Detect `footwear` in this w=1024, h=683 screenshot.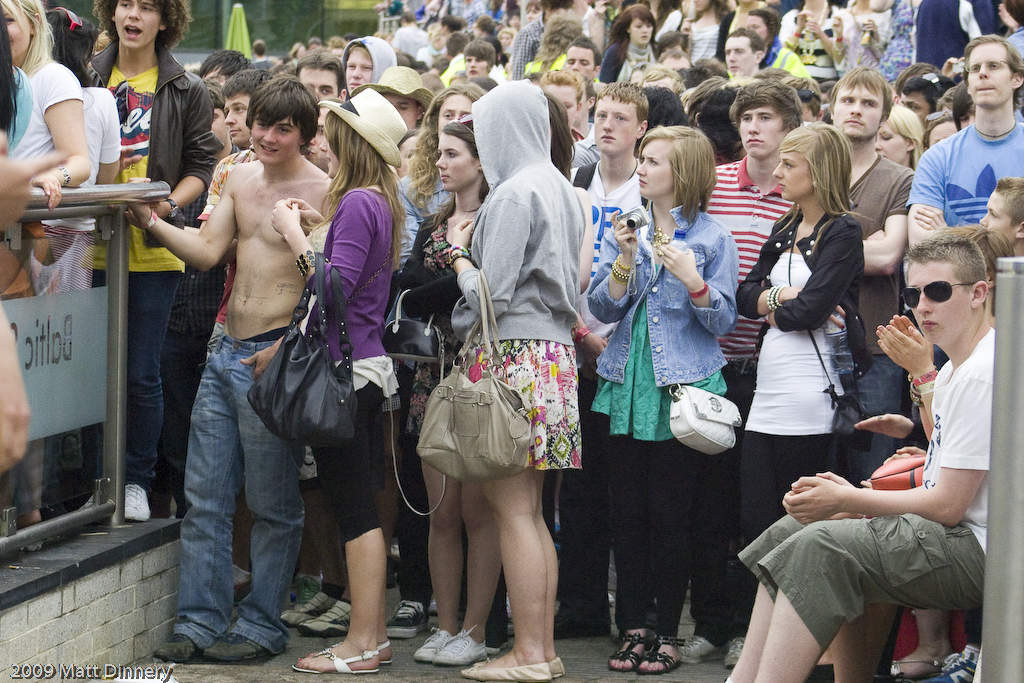
Detection: [919,647,980,682].
